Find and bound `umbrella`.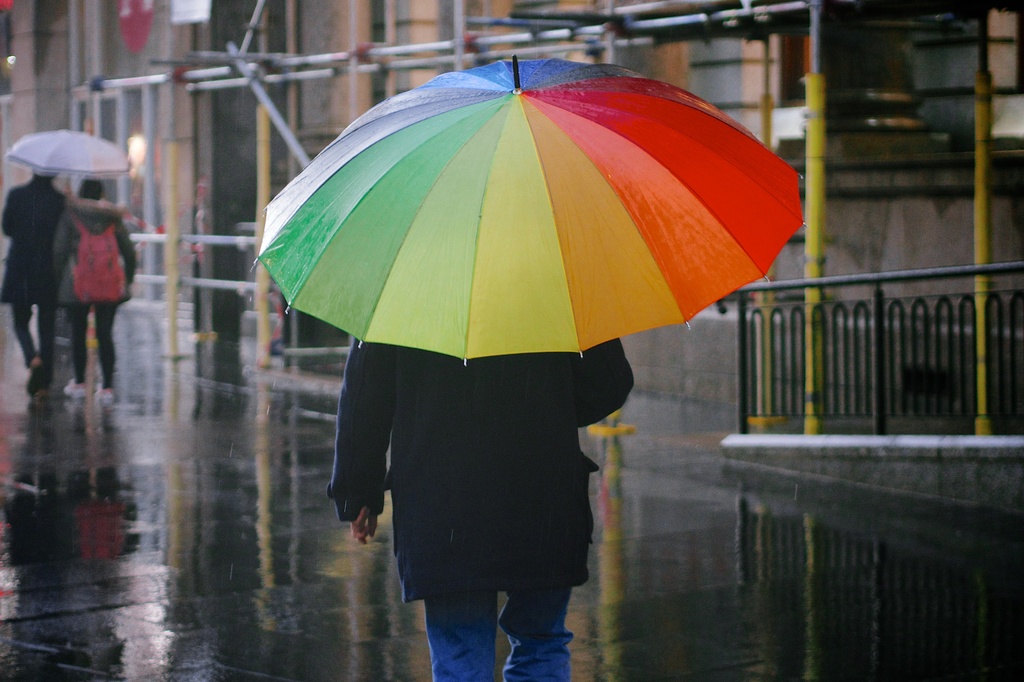
Bound: (10,131,132,198).
